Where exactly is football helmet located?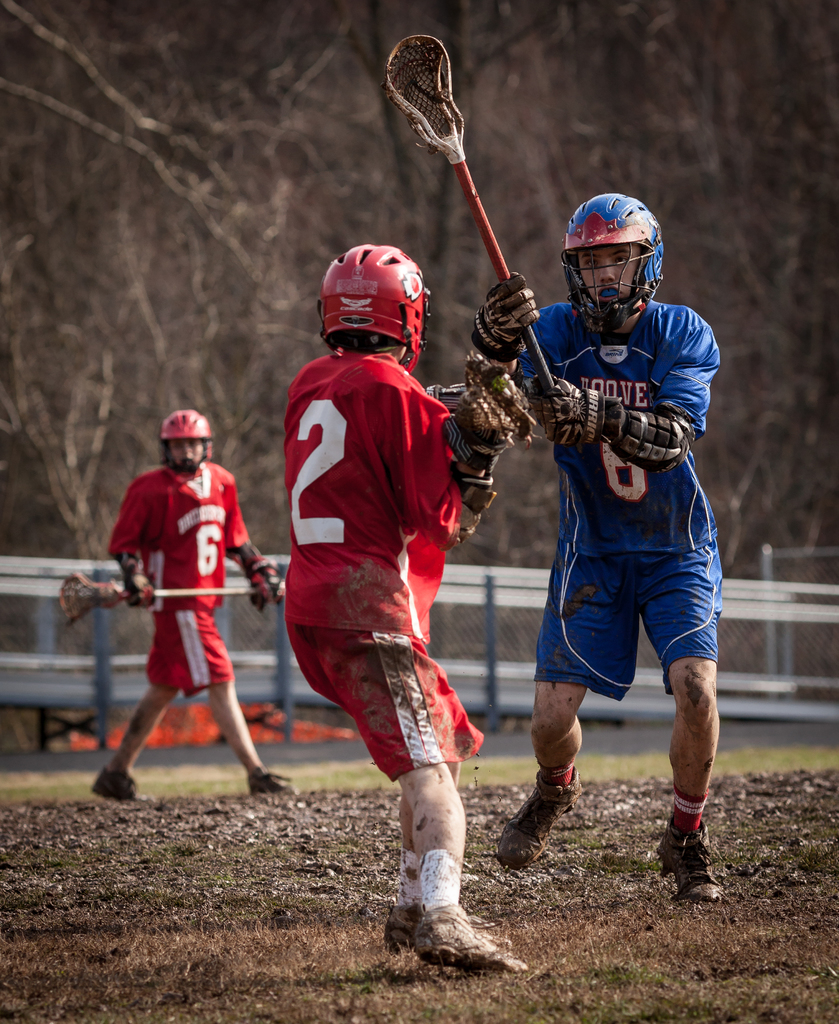
Its bounding box is box(557, 196, 662, 335).
